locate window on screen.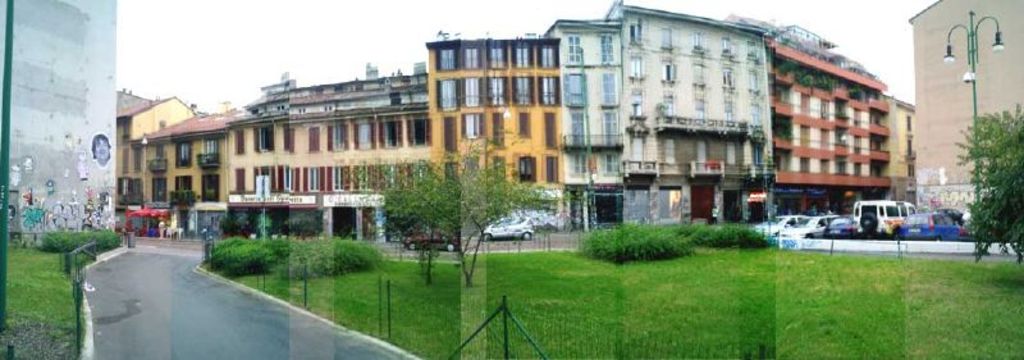
On screen at [512,72,535,108].
